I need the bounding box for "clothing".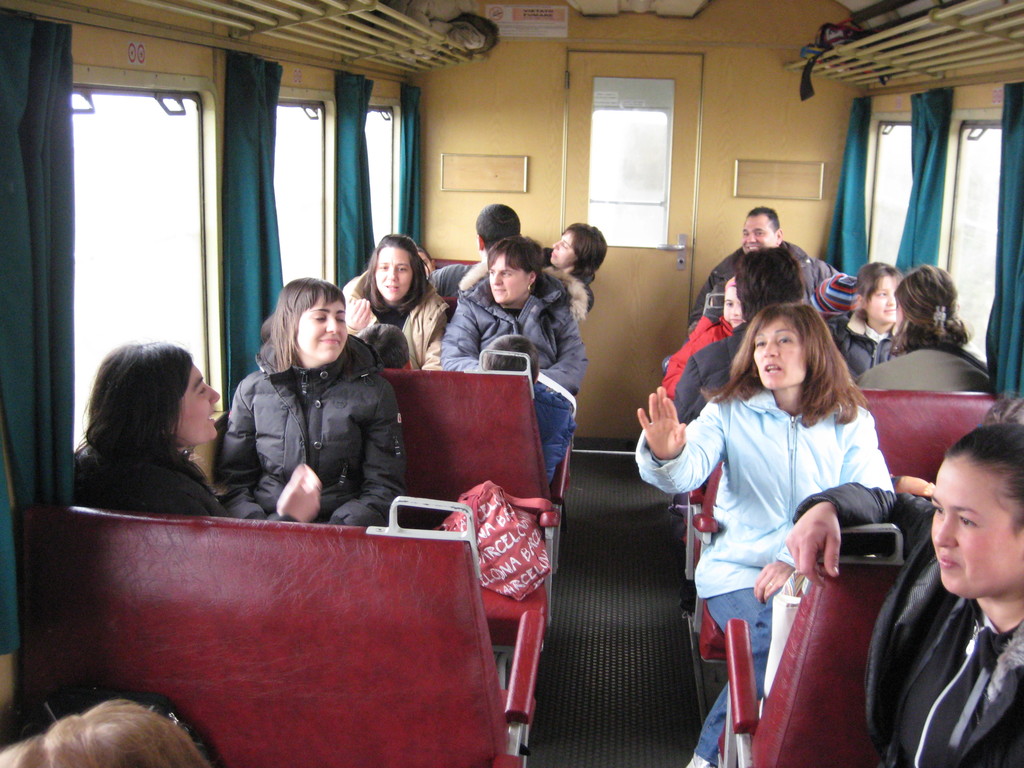
Here it is: locate(49, 444, 227, 511).
